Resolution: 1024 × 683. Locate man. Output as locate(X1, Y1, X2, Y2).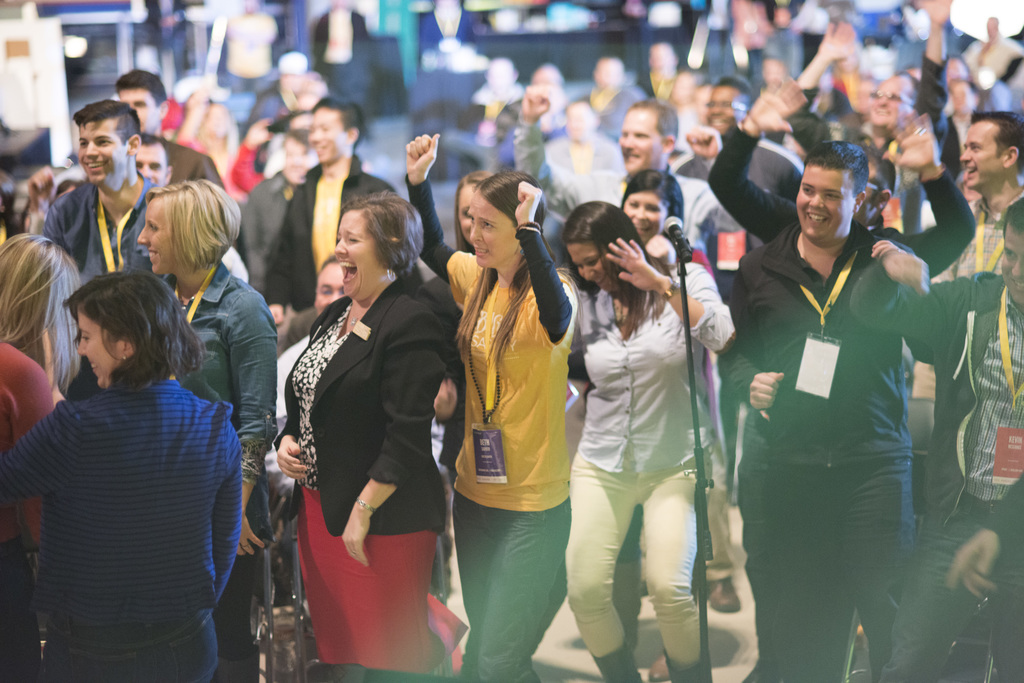
locate(509, 79, 740, 252).
